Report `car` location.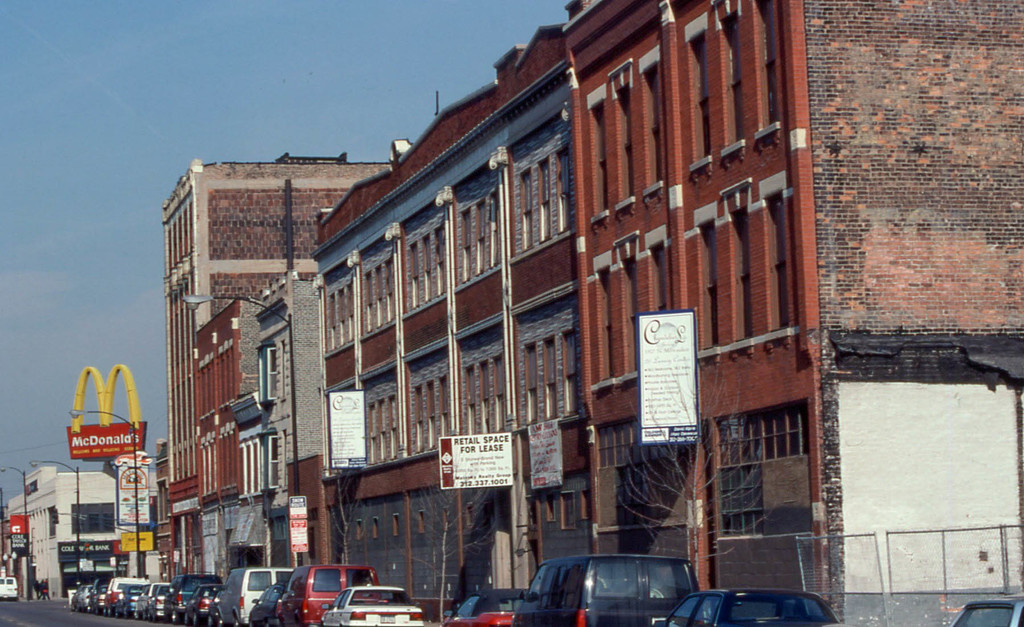
Report: [950,594,1023,626].
